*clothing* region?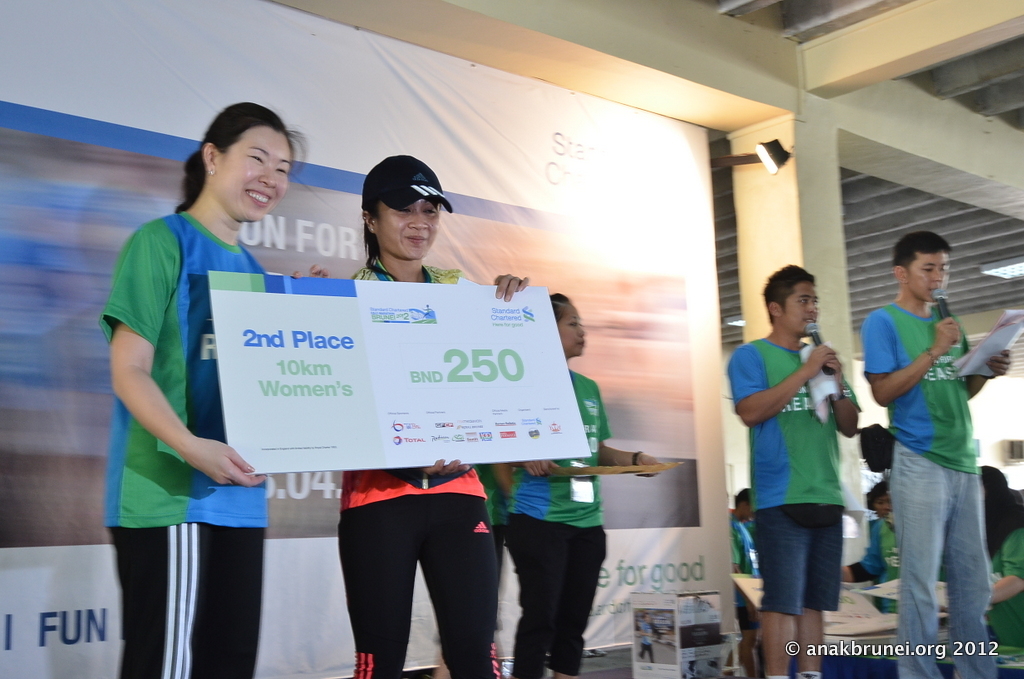
864:516:905:616
